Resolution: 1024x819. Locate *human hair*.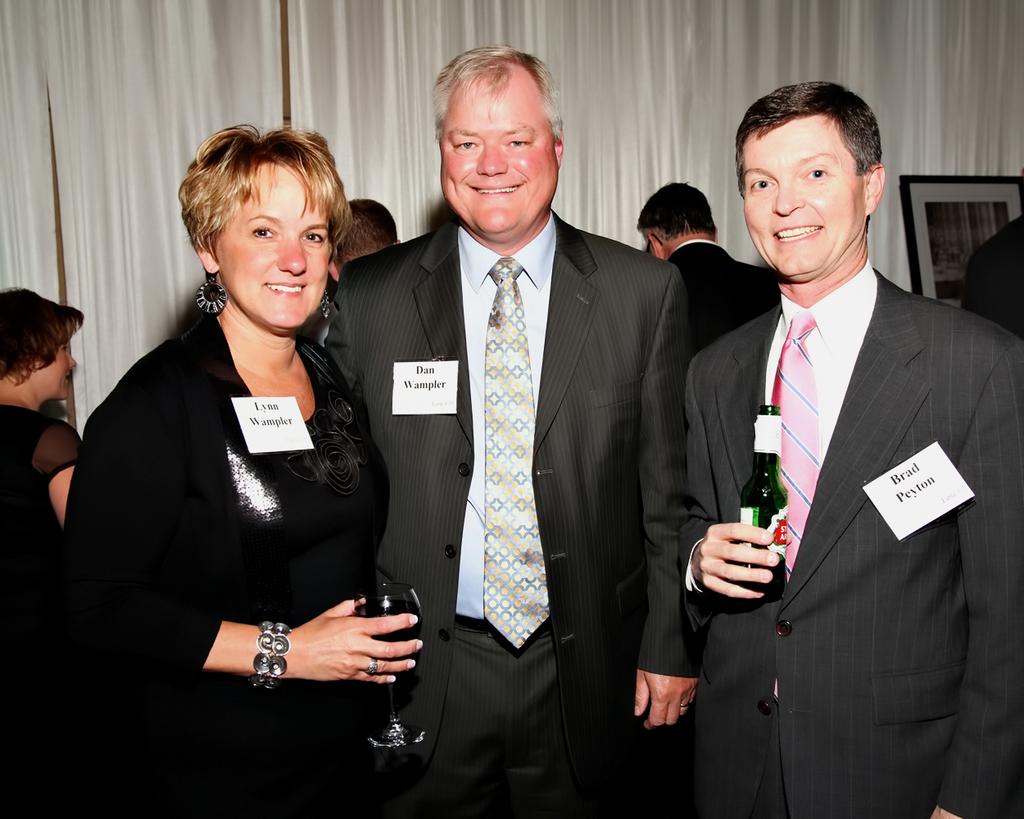
detection(176, 112, 347, 306).
